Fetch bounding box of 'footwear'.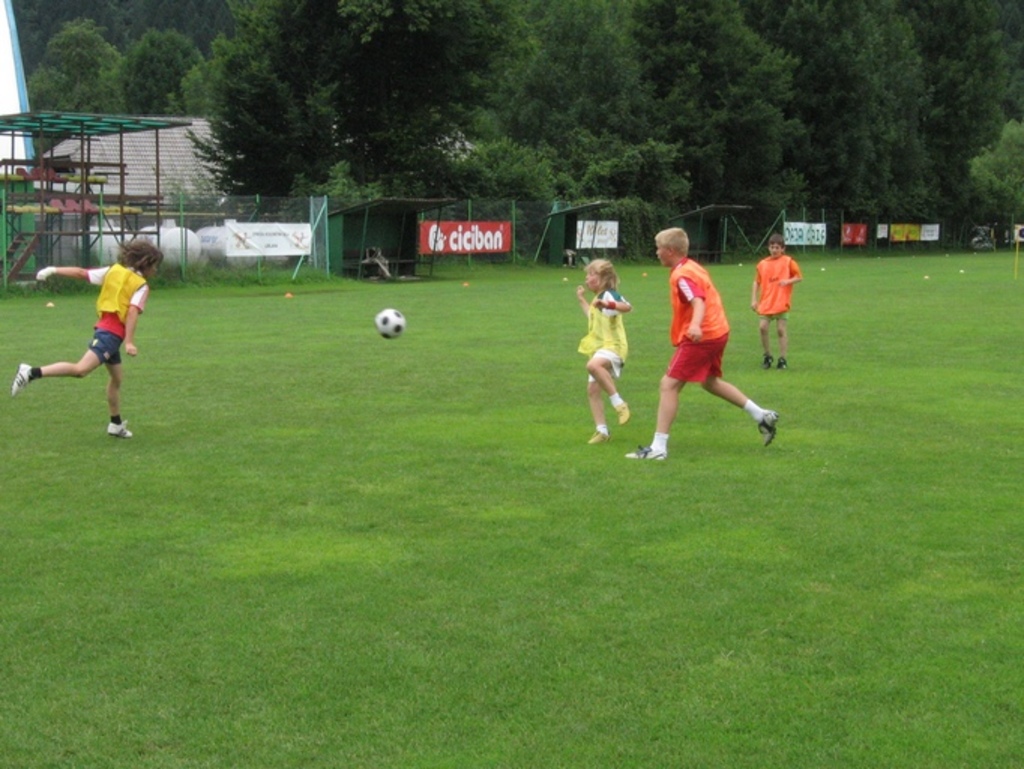
Bbox: <box>107,421,134,440</box>.
